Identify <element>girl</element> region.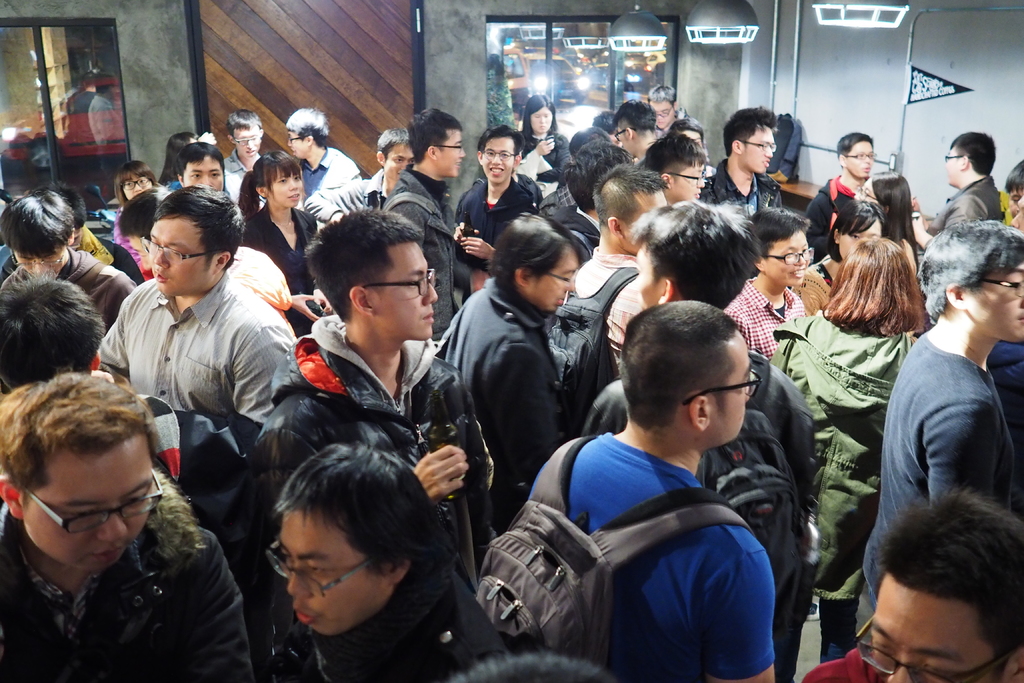
Region: [230, 151, 330, 338].
